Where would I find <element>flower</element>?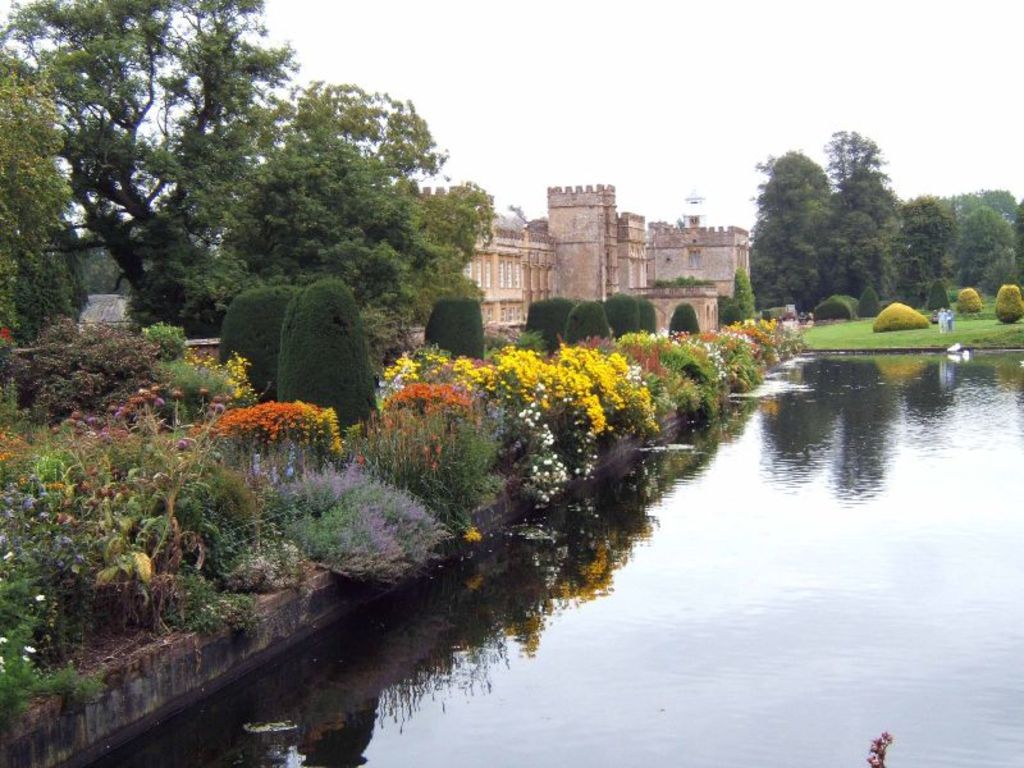
At pyautogui.locateOnScreen(20, 652, 33, 664).
